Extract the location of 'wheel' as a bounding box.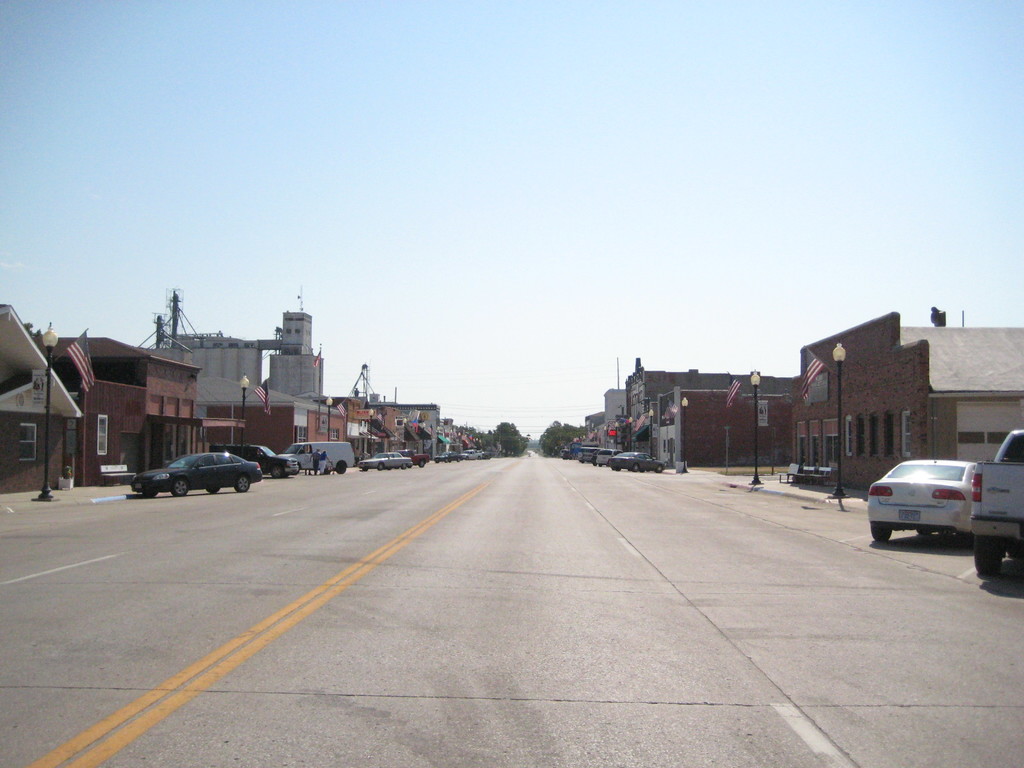
206 486 219 492.
